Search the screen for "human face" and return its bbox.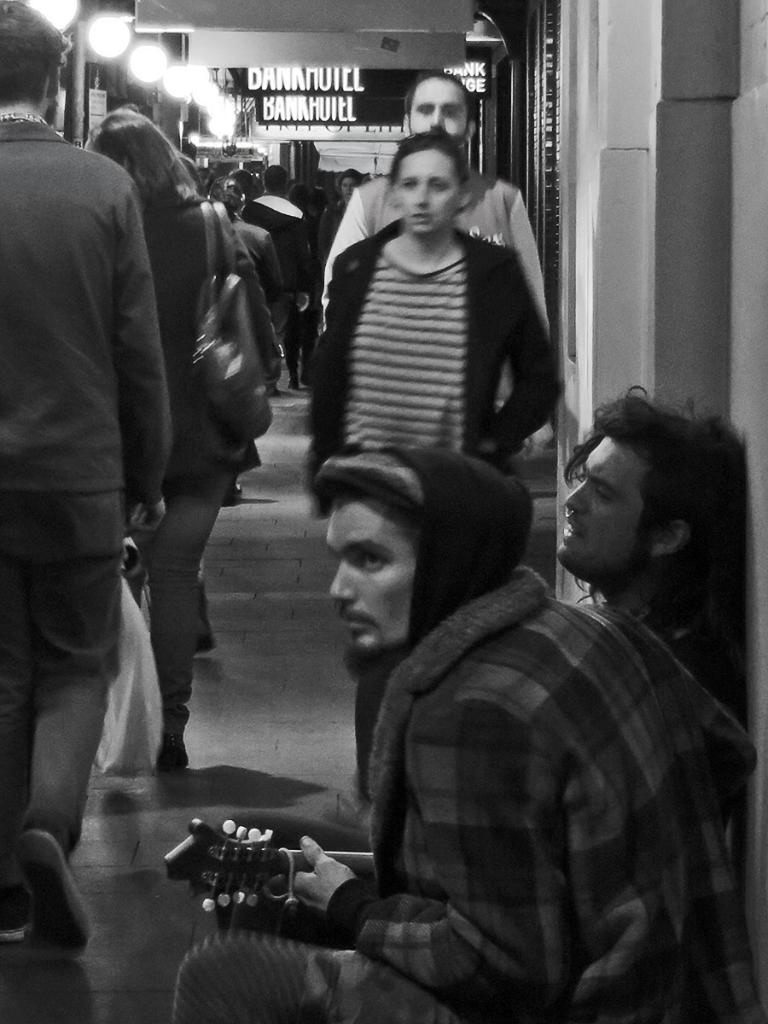
Found: pyautogui.locateOnScreen(563, 433, 646, 577).
